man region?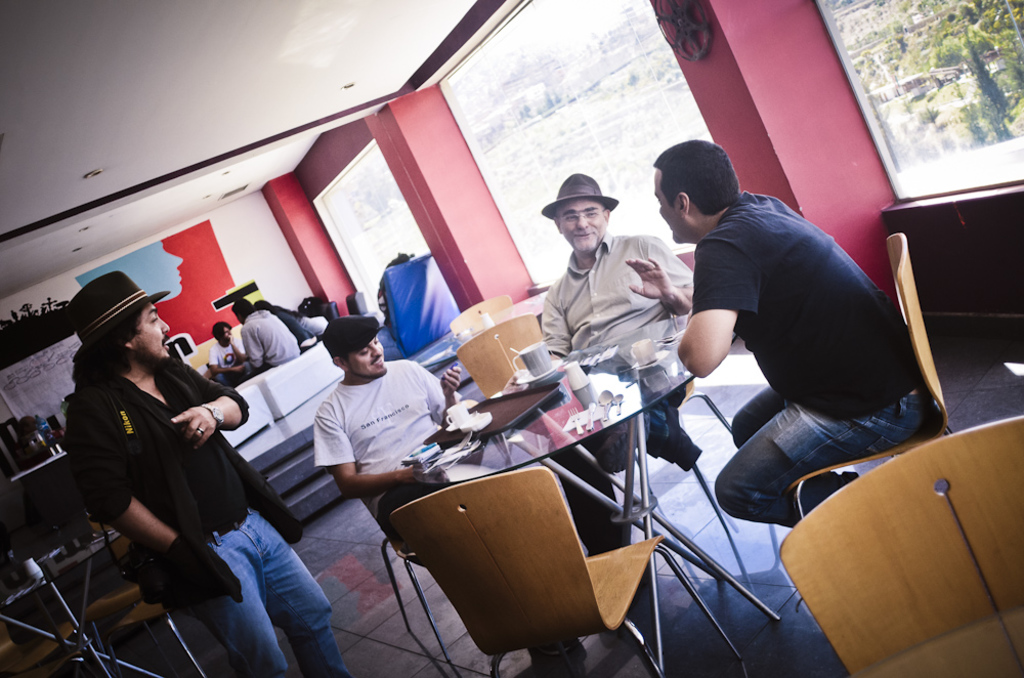
(306, 317, 637, 674)
